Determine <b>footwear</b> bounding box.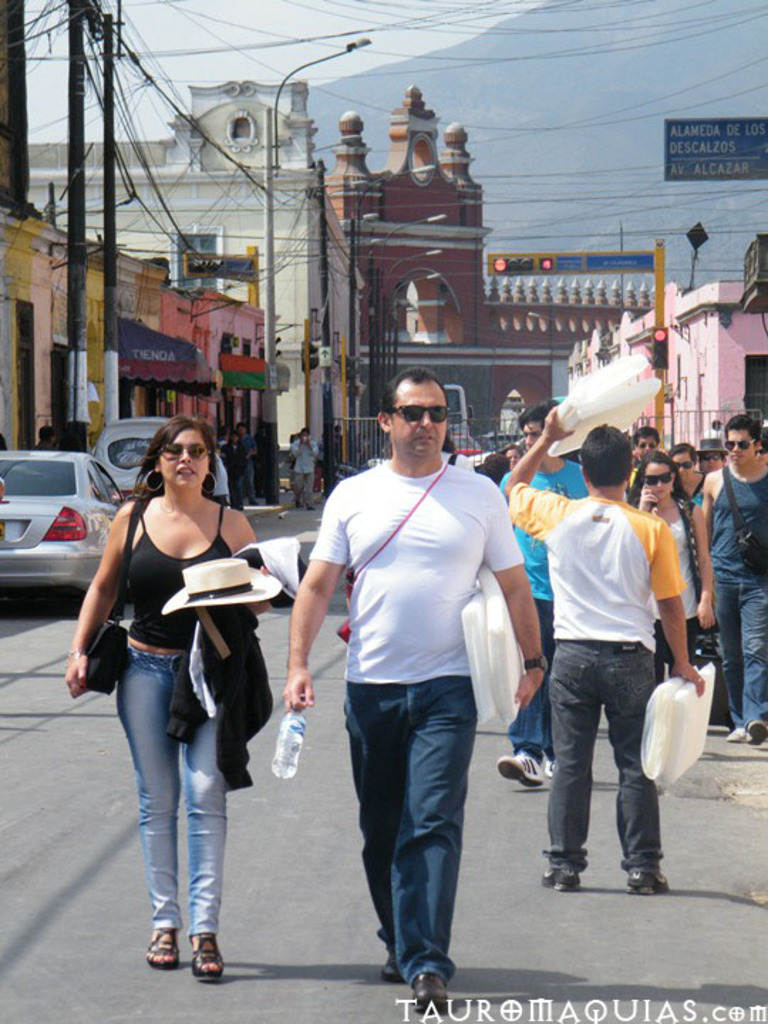
Determined: Rect(188, 934, 225, 974).
